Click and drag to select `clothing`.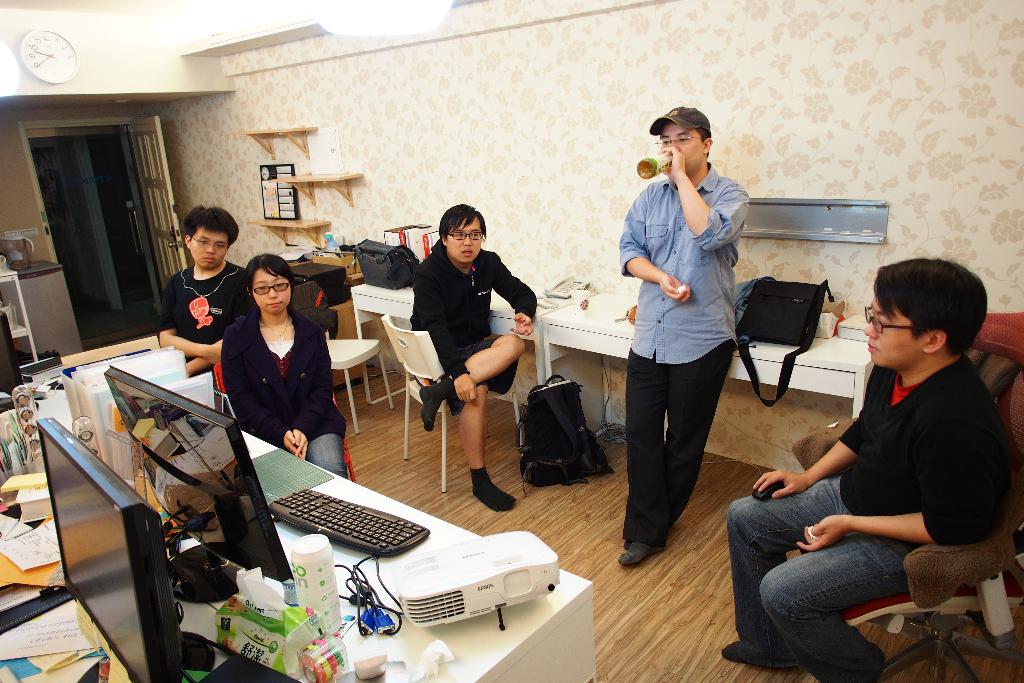
Selection: locate(730, 355, 1007, 682).
